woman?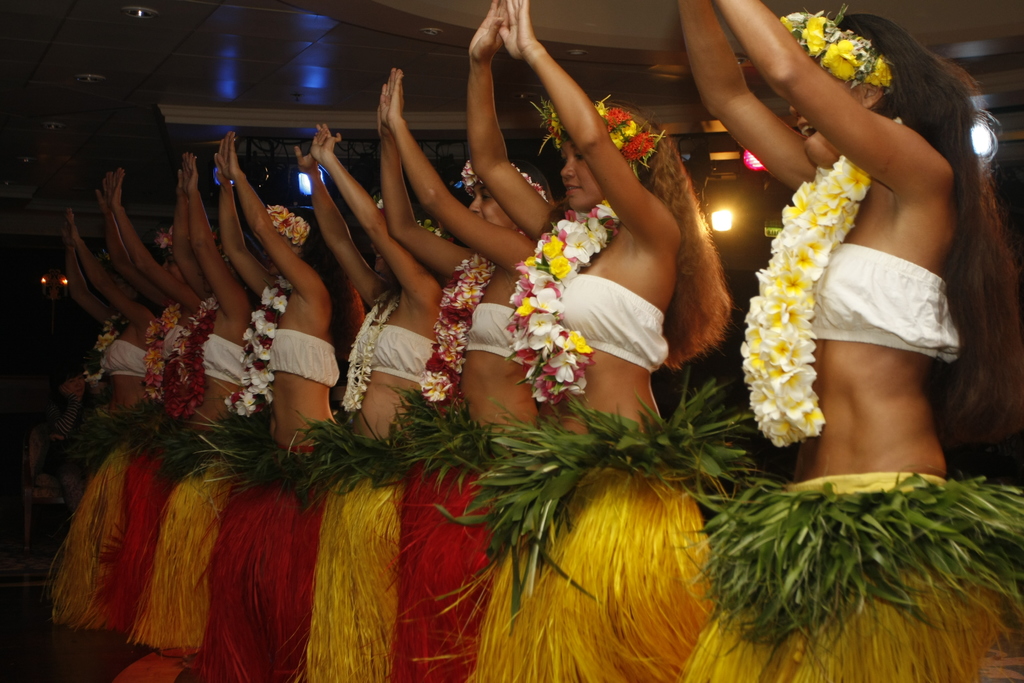
[124,151,264,672]
